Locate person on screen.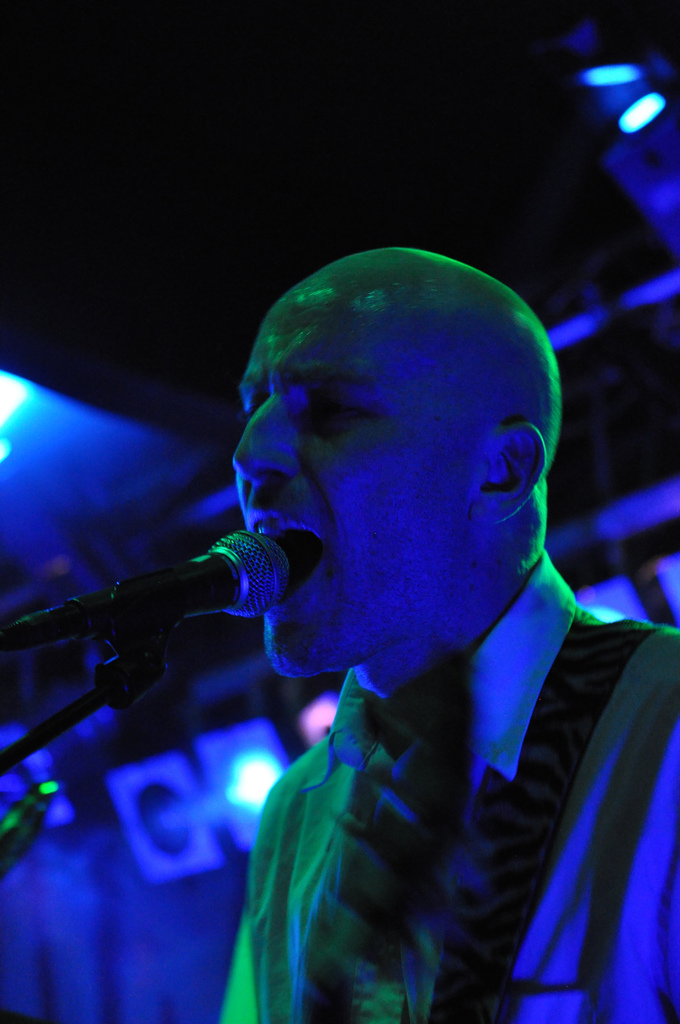
On screen at {"left": 97, "top": 230, "right": 645, "bottom": 1014}.
